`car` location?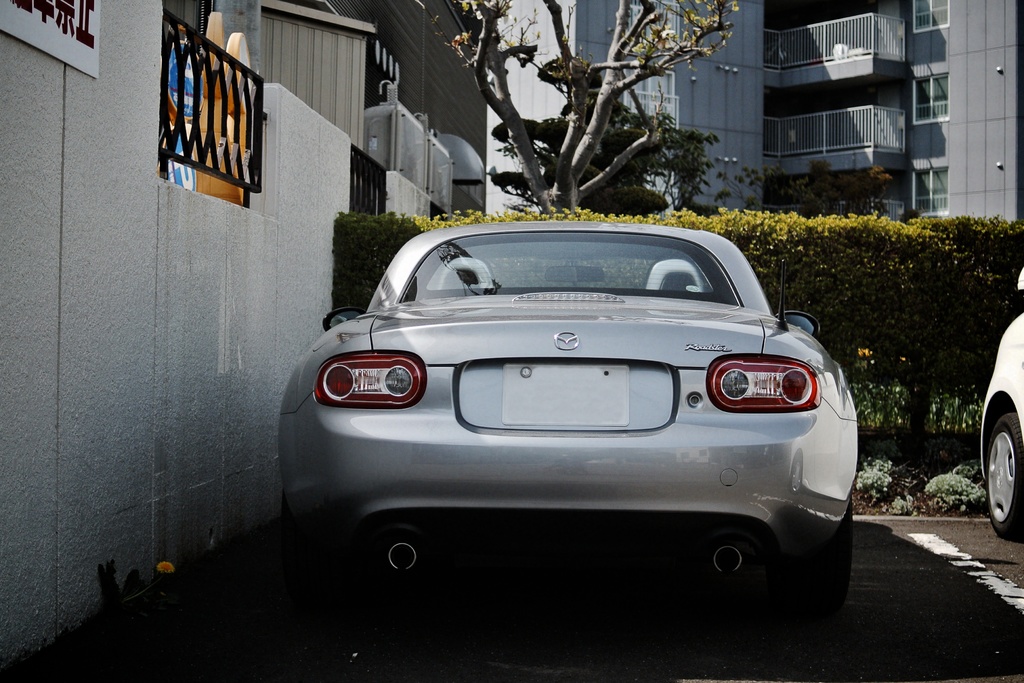
locate(282, 226, 862, 609)
